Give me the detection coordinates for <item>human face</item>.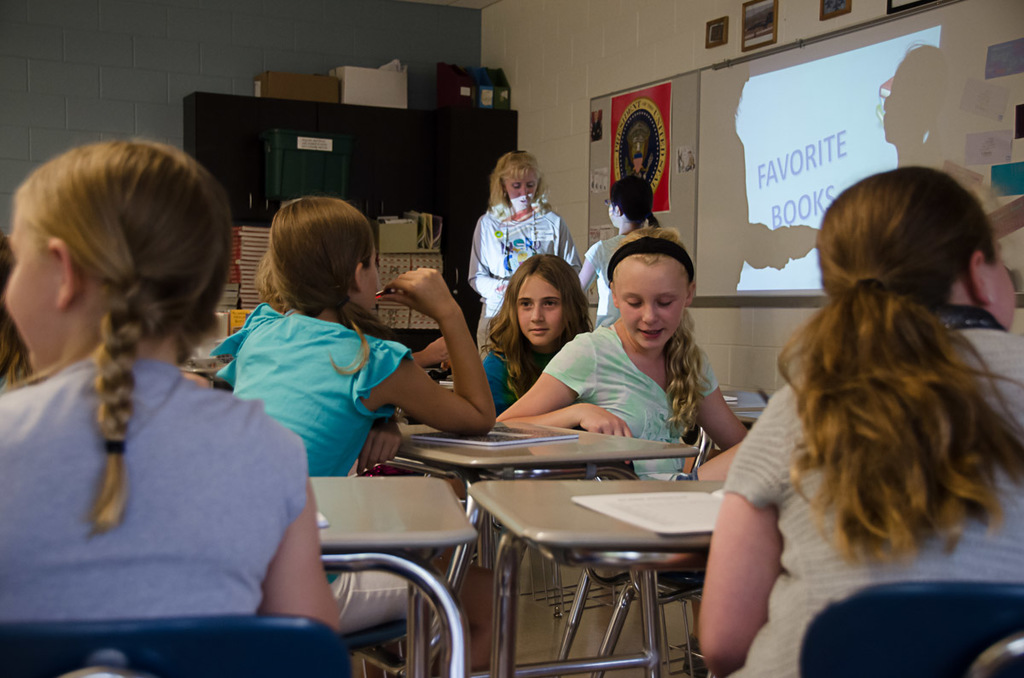
<region>631, 152, 645, 171</region>.
